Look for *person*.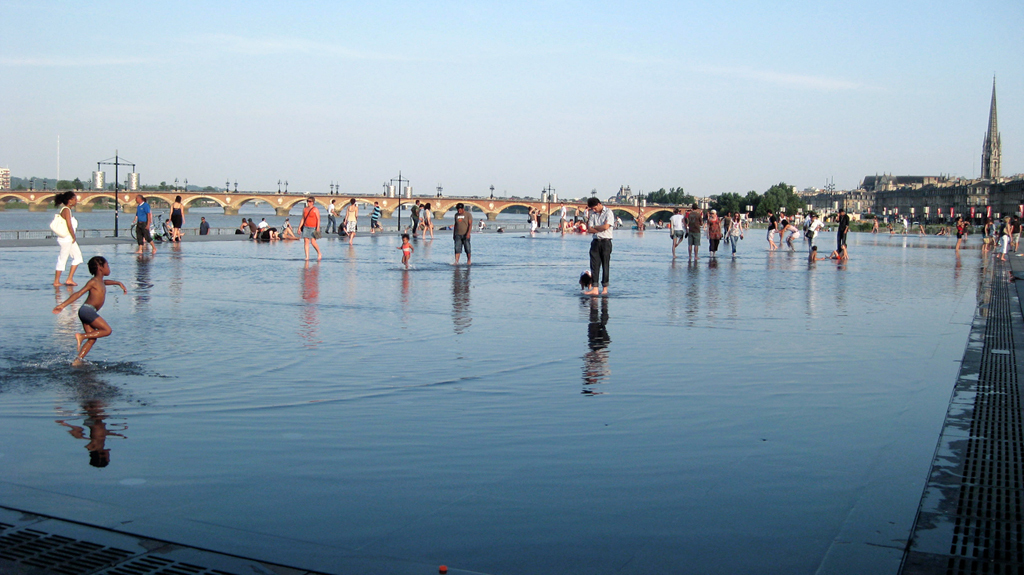
Found: (918,223,925,234).
